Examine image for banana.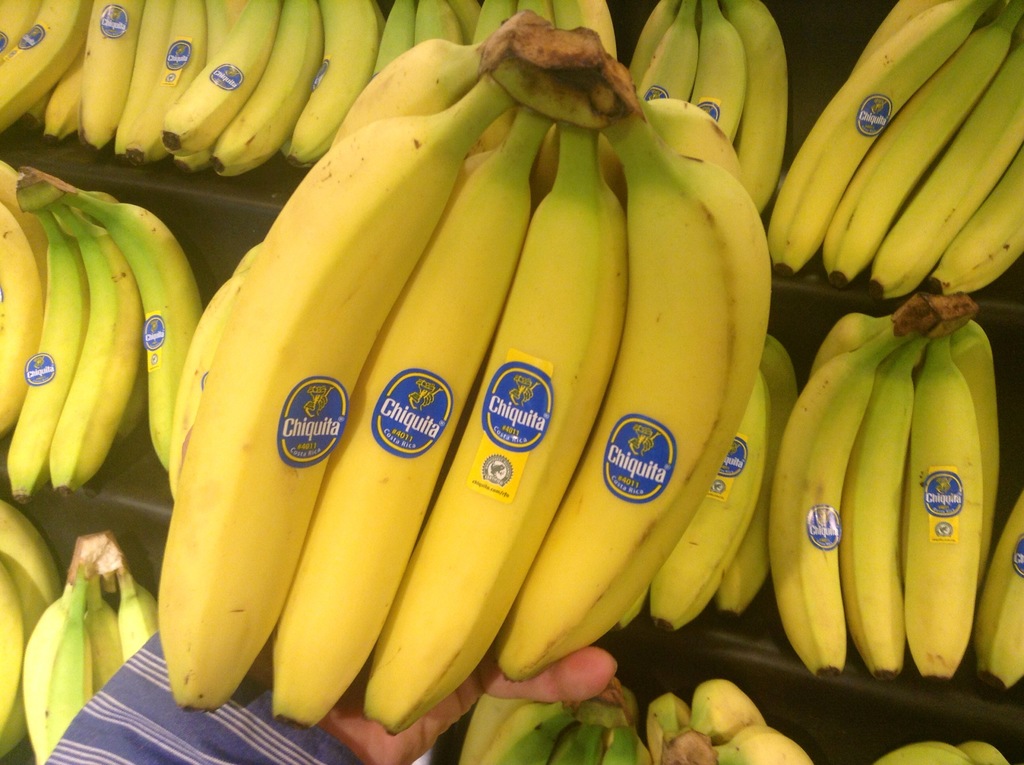
Examination result: bbox=(154, 72, 518, 713).
